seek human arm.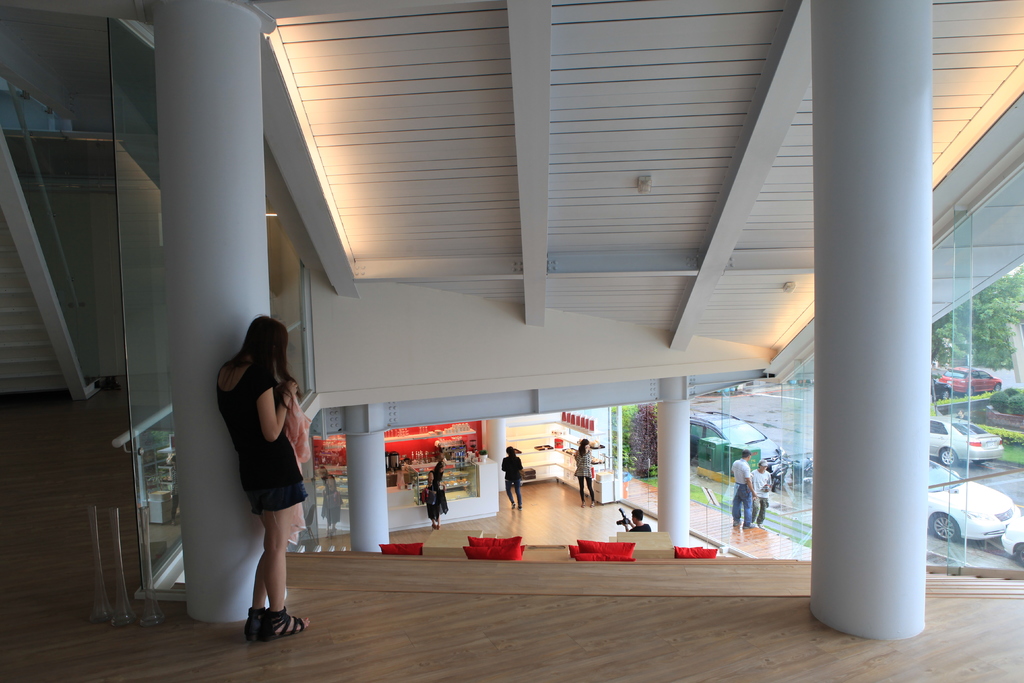
<region>257, 370, 292, 437</region>.
